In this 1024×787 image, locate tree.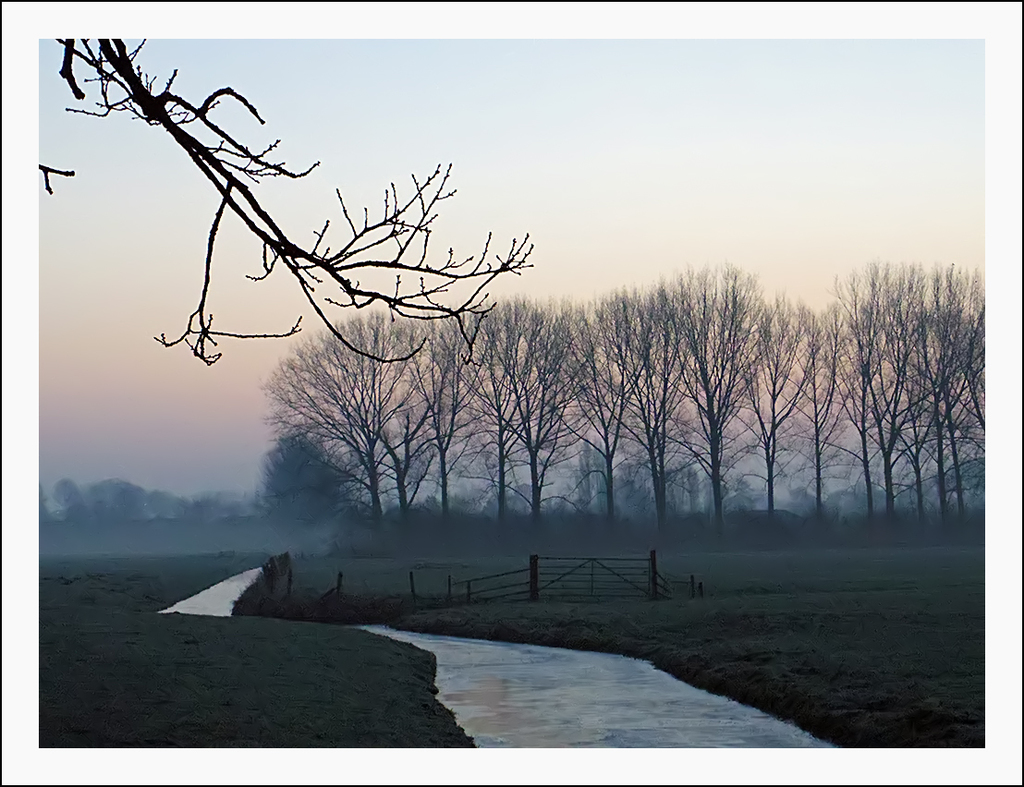
Bounding box: detection(261, 428, 347, 535).
